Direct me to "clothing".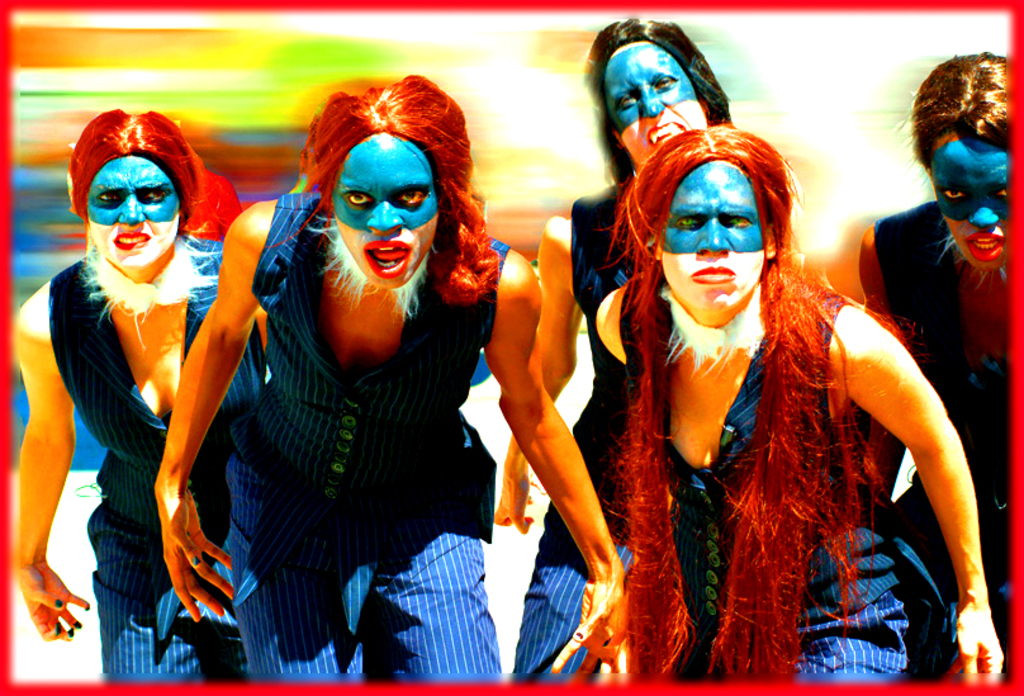
Direction: select_region(42, 229, 285, 683).
